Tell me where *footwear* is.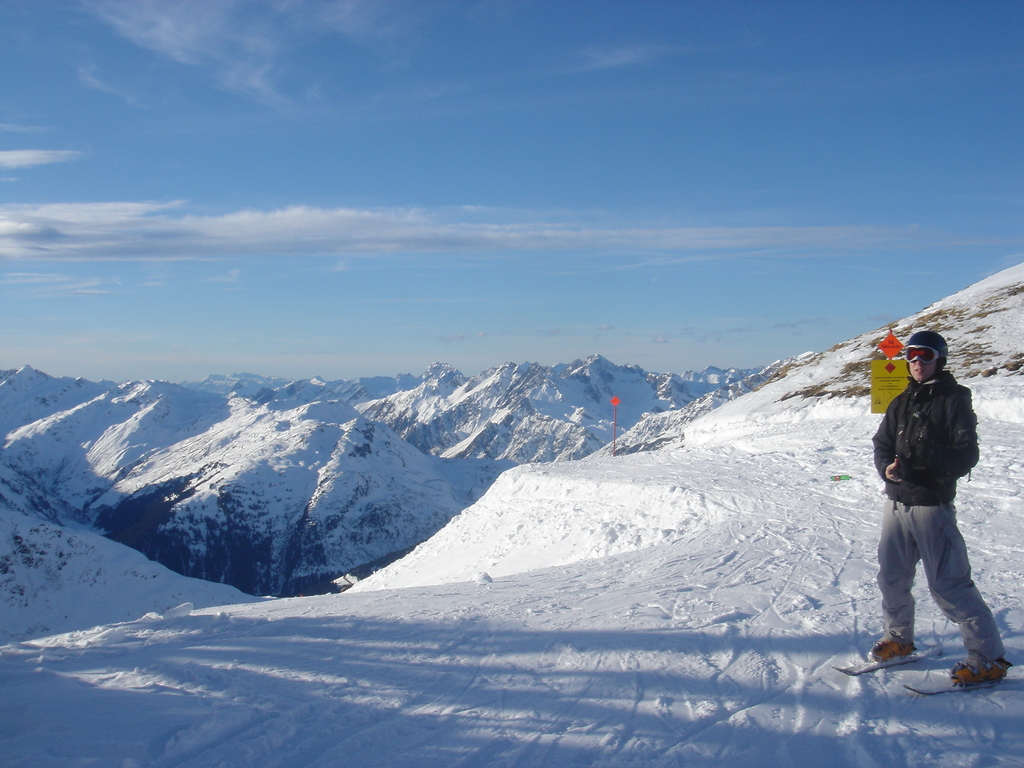
*footwear* is at 950, 659, 1005, 693.
